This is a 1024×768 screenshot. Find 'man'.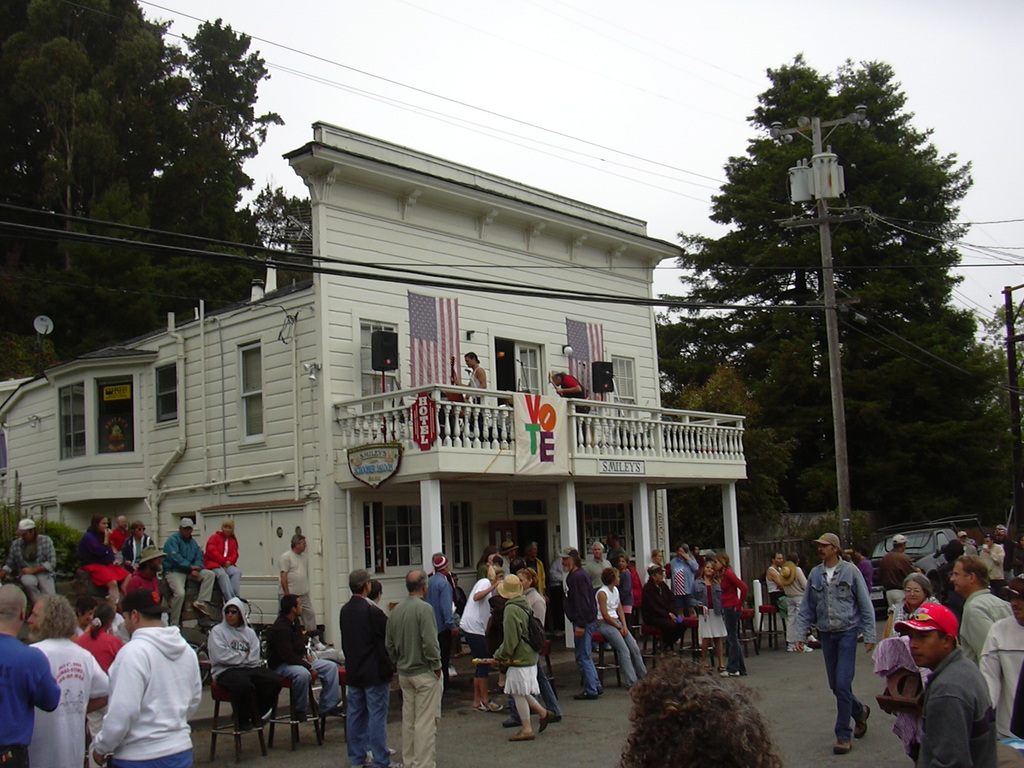
Bounding box: Rect(205, 591, 285, 730).
